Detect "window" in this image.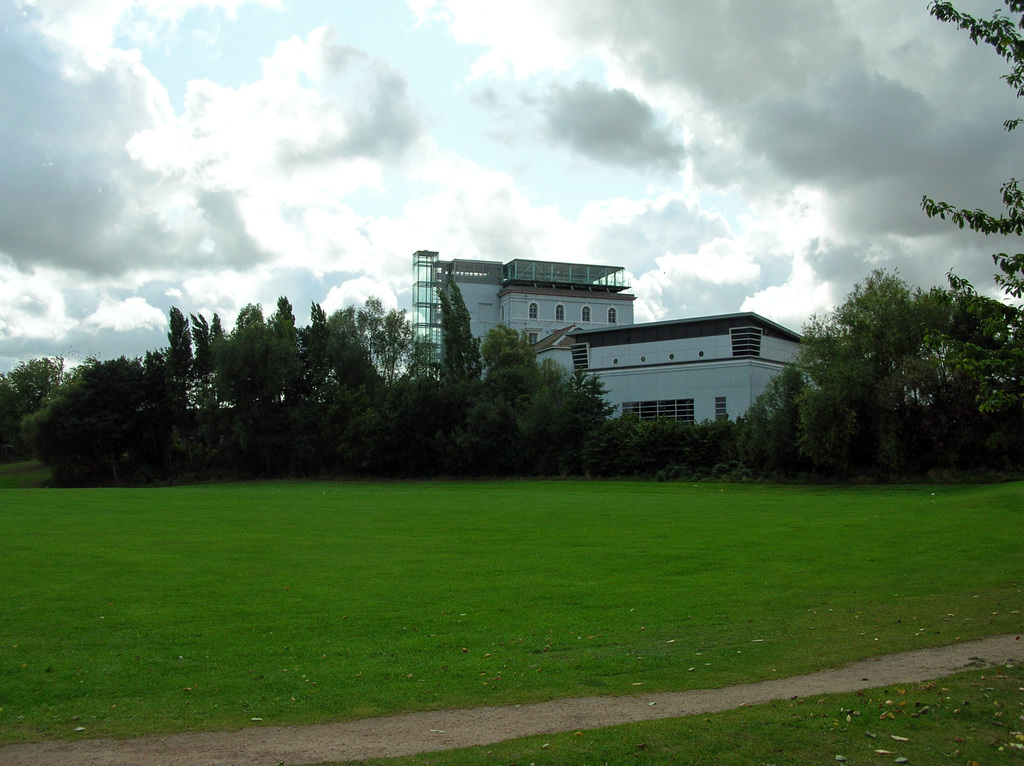
Detection: [x1=607, y1=305, x2=620, y2=322].
